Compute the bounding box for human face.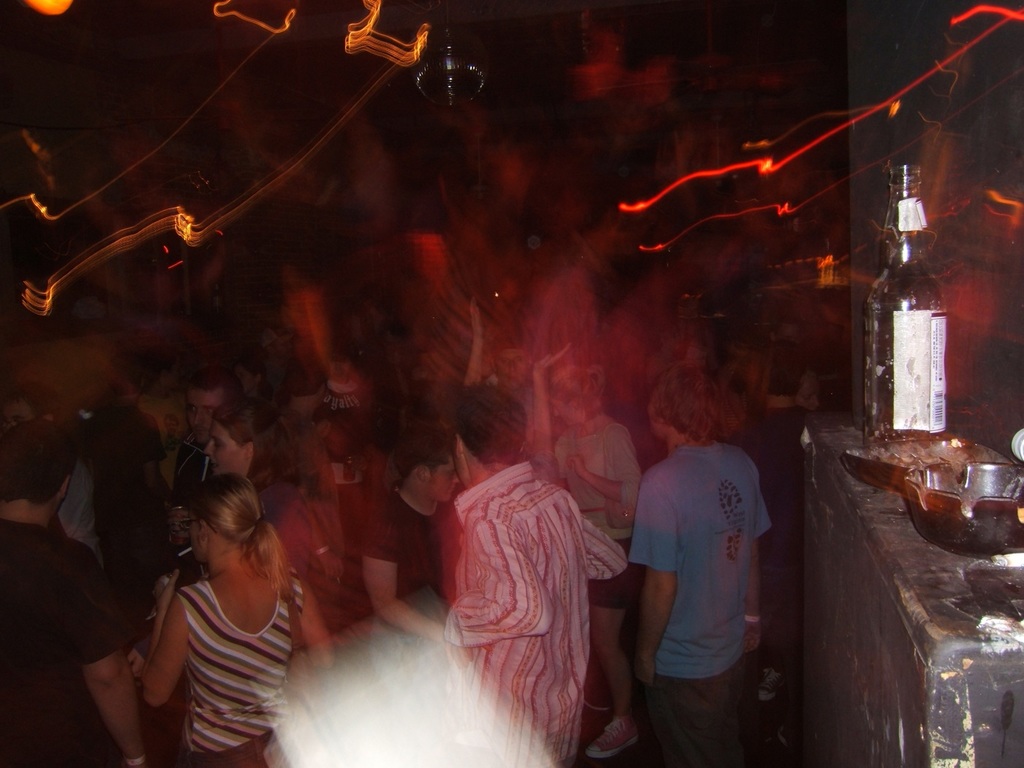
(233, 365, 252, 398).
